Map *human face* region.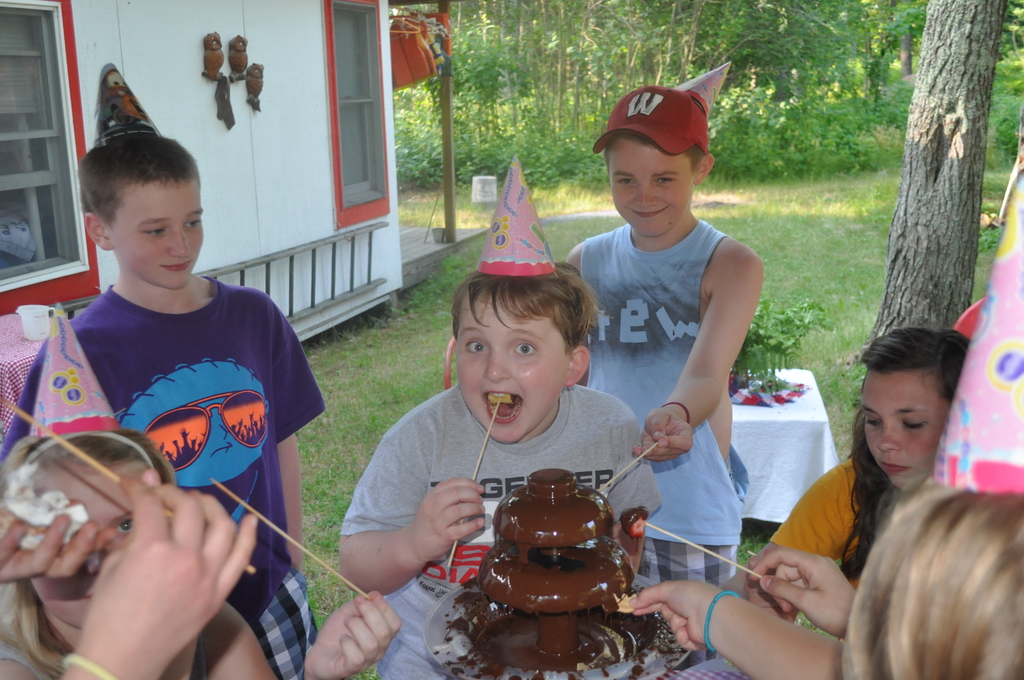
Mapped to [861,370,948,490].
